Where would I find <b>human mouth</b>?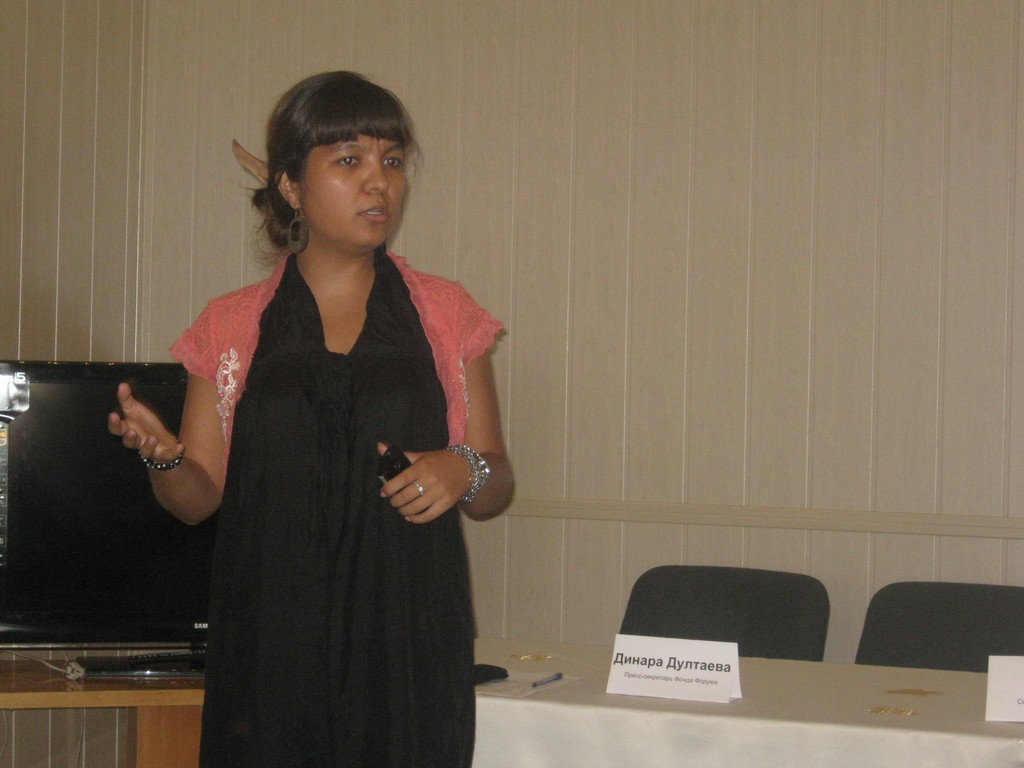
At <bbox>360, 205, 388, 222</bbox>.
